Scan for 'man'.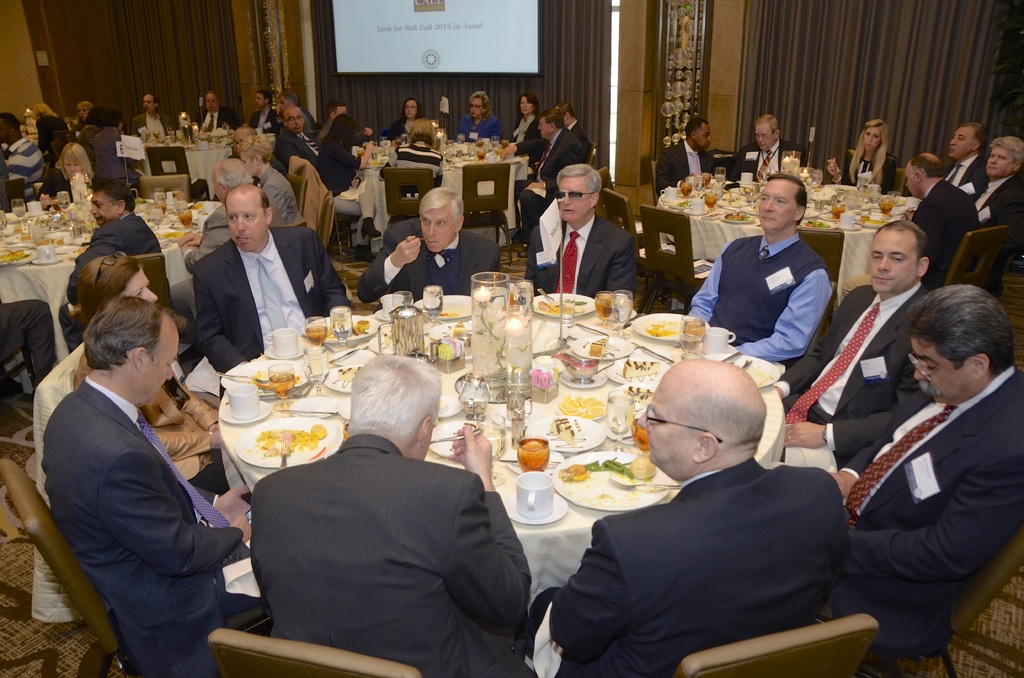
Scan result: [772,218,921,465].
